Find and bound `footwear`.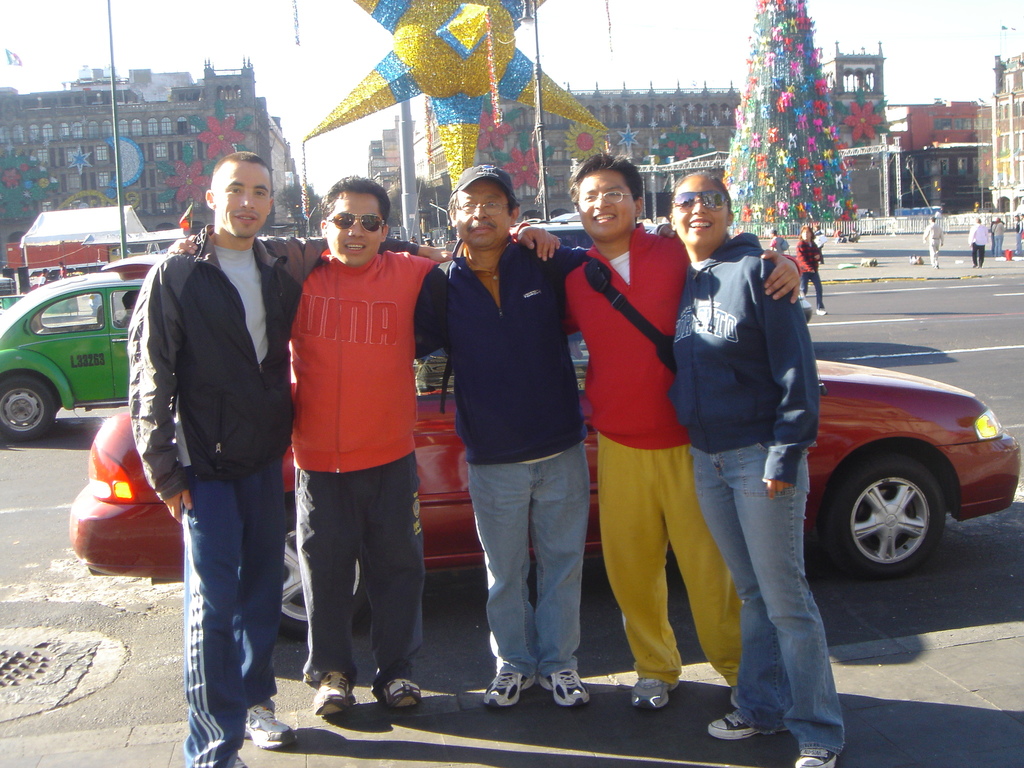
Bound: 483:660:536:712.
